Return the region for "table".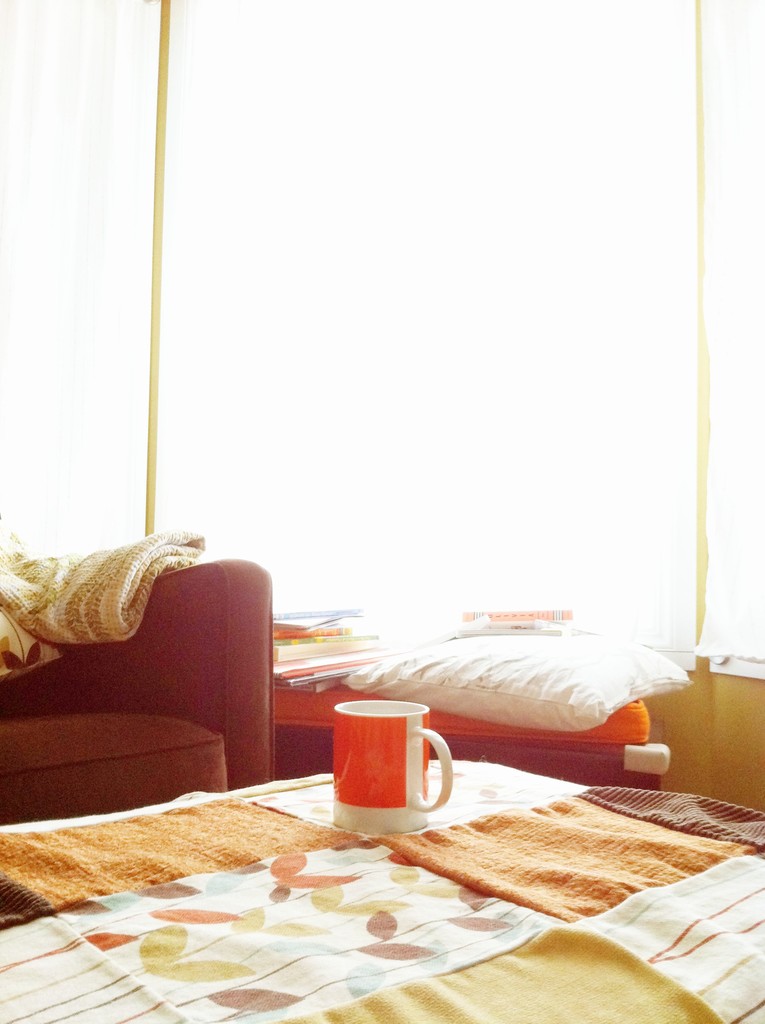
(10,743,752,1015).
